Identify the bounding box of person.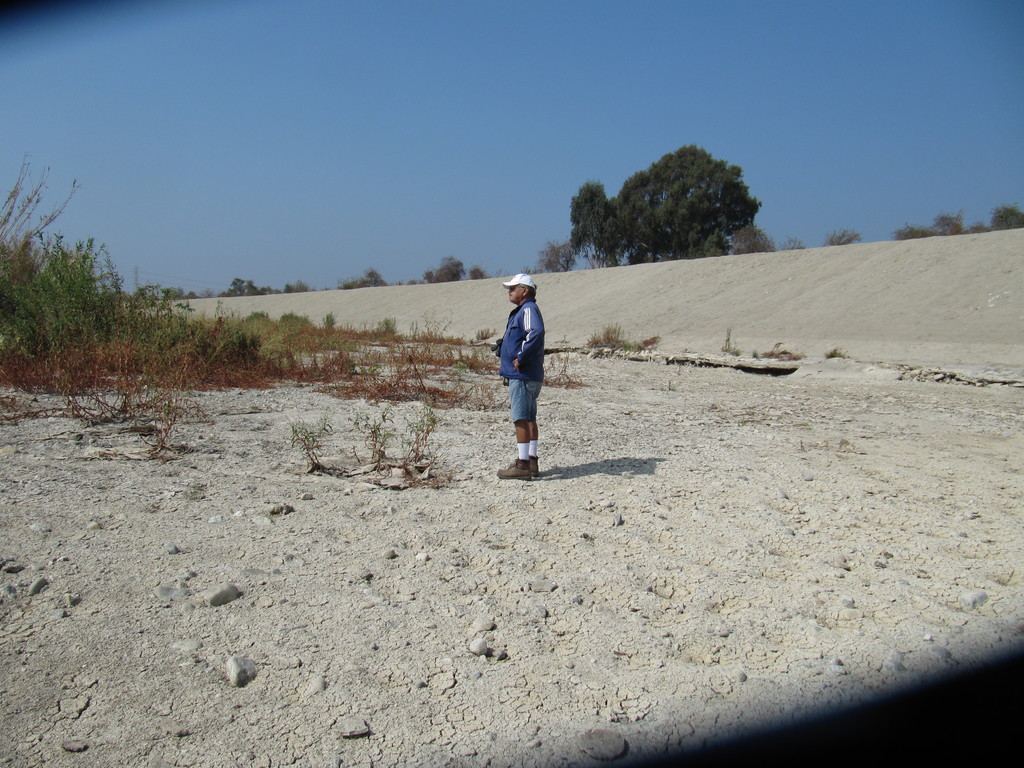
left=483, top=262, right=557, bottom=483.
